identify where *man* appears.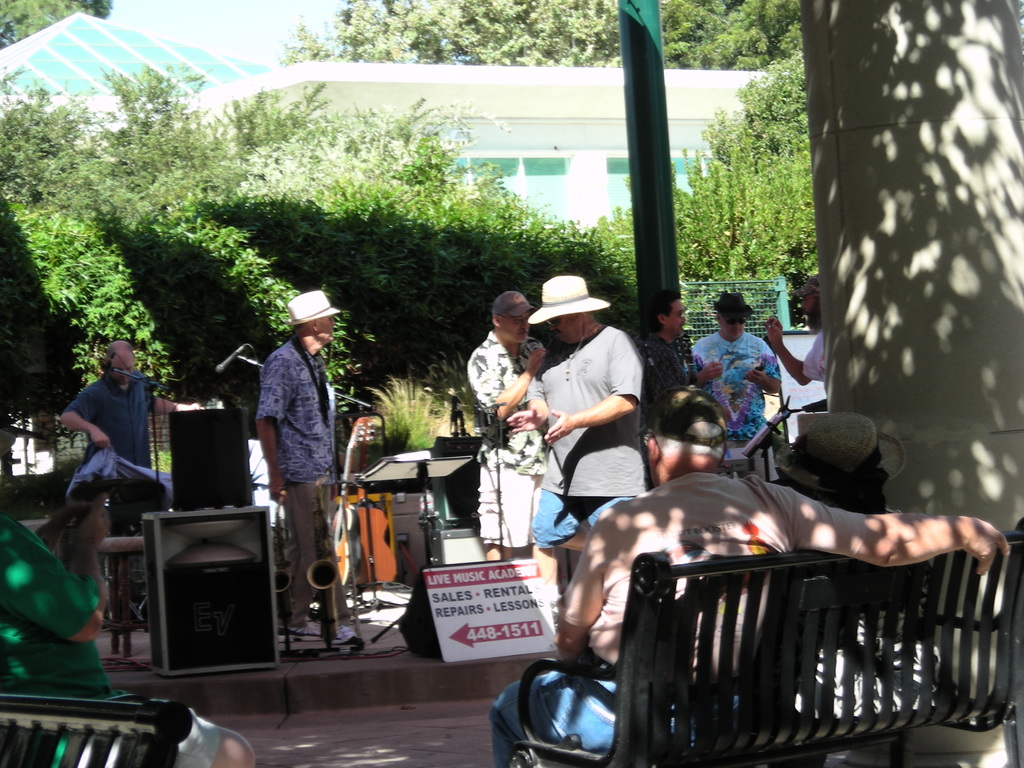
Appears at <region>495, 275, 649, 563</region>.
